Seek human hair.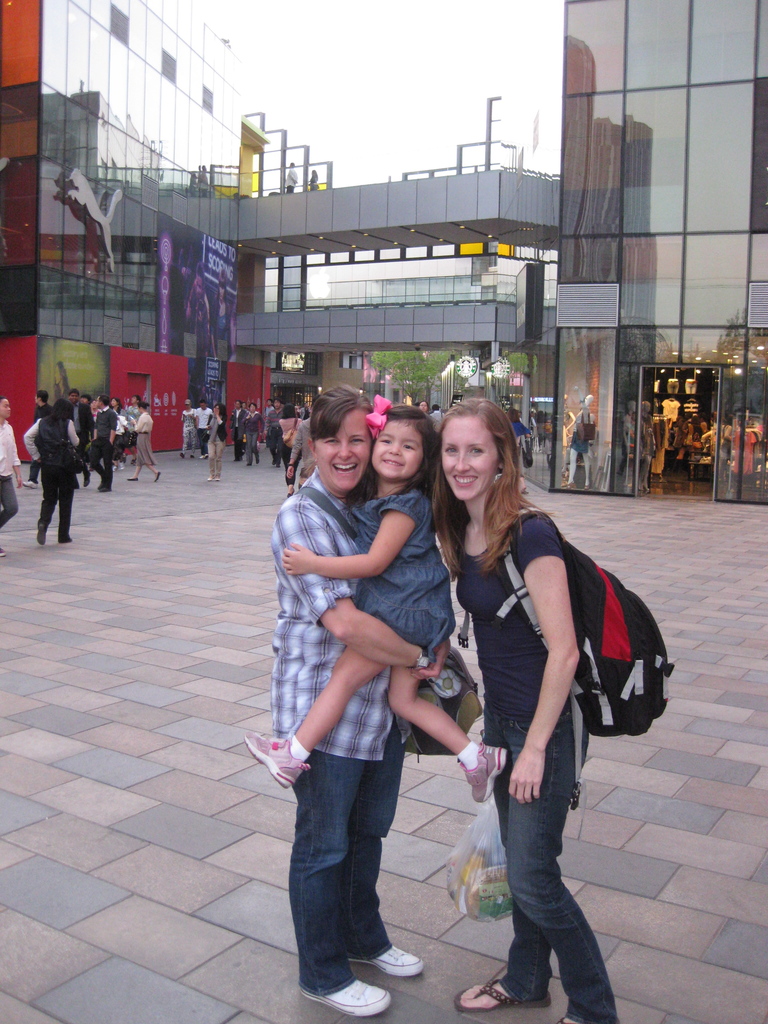
x1=428 y1=392 x2=543 y2=564.
